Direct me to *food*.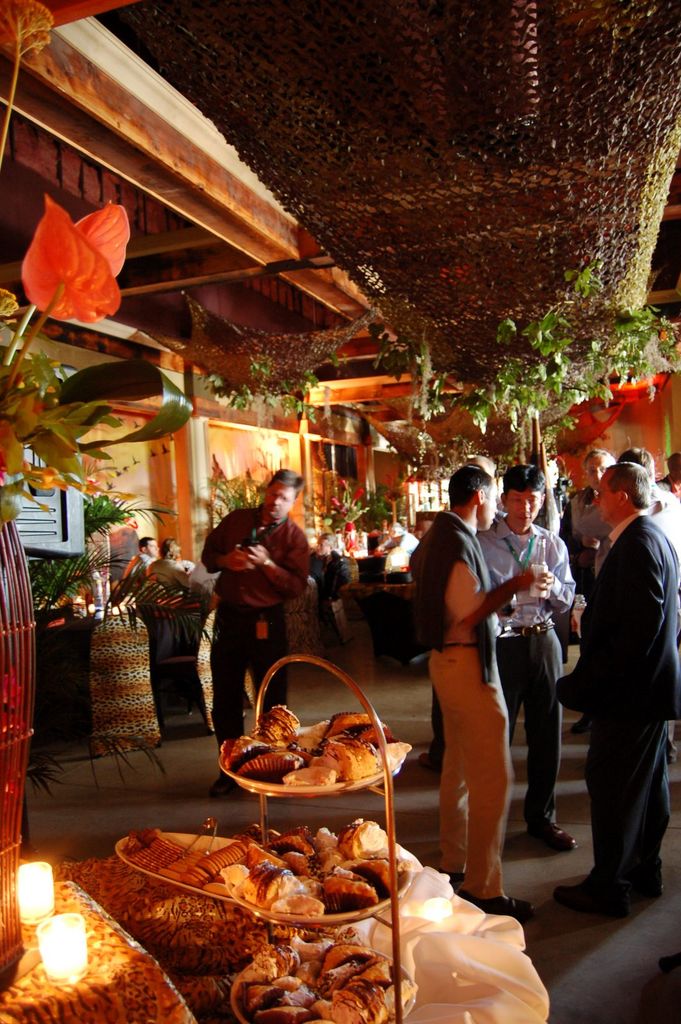
Direction: detection(233, 948, 419, 1023).
